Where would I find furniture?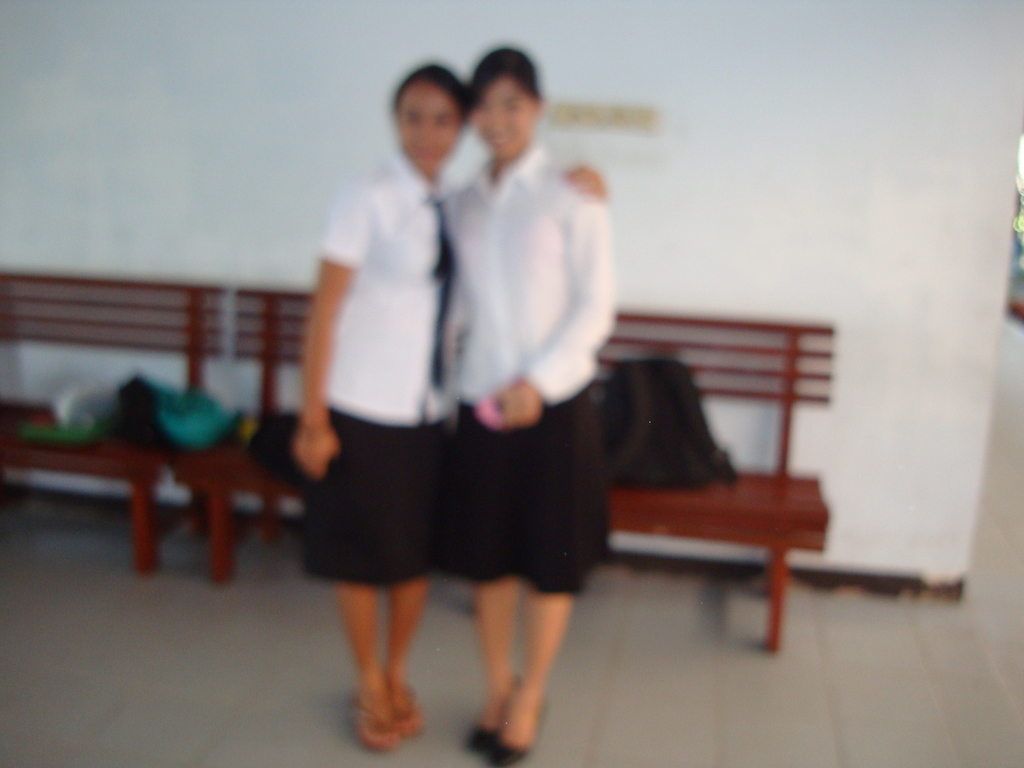
At bbox=[173, 289, 837, 651].
